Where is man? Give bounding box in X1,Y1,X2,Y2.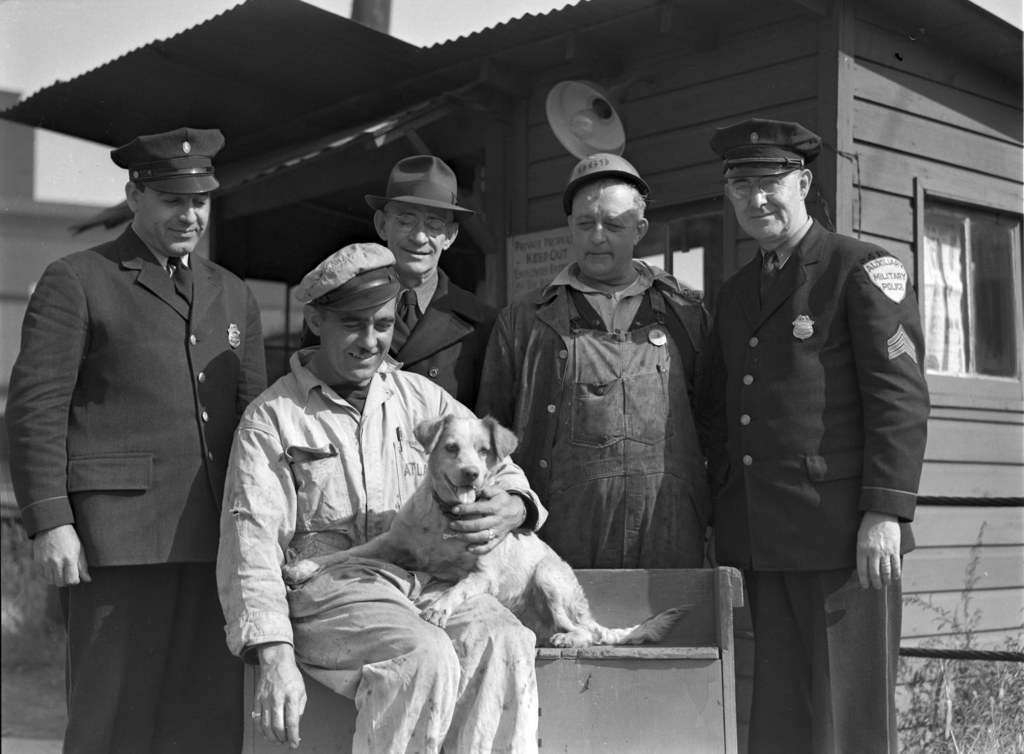
706,117,931,753.
